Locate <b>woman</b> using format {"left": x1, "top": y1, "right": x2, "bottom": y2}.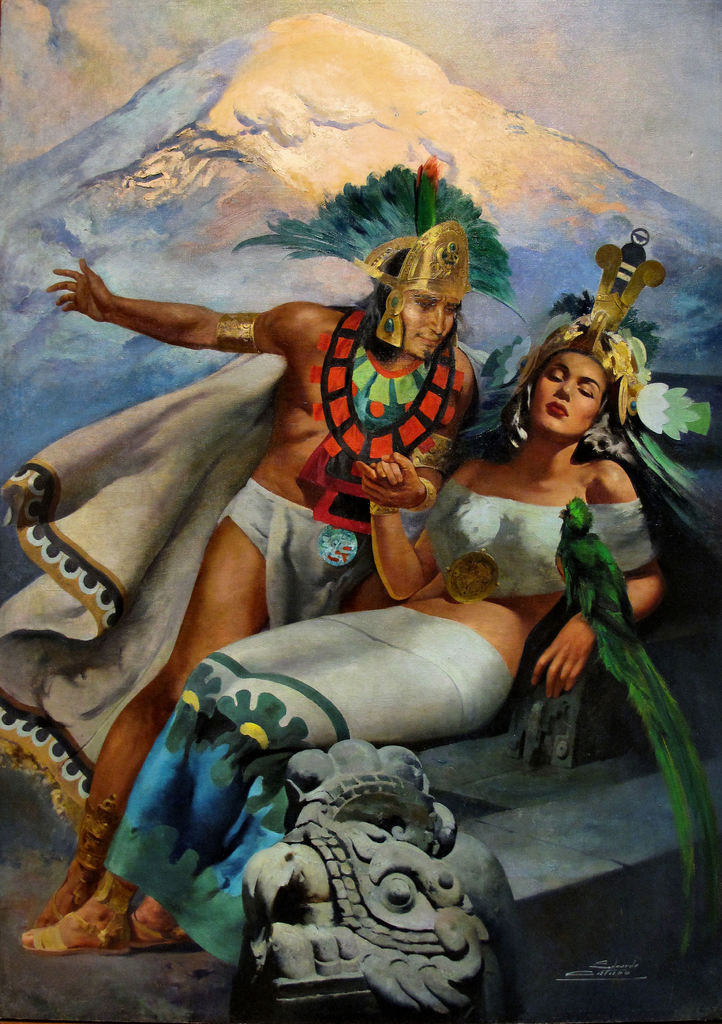
{"left": 22, "top": 317, "right": 664, "bottom": 947}.
